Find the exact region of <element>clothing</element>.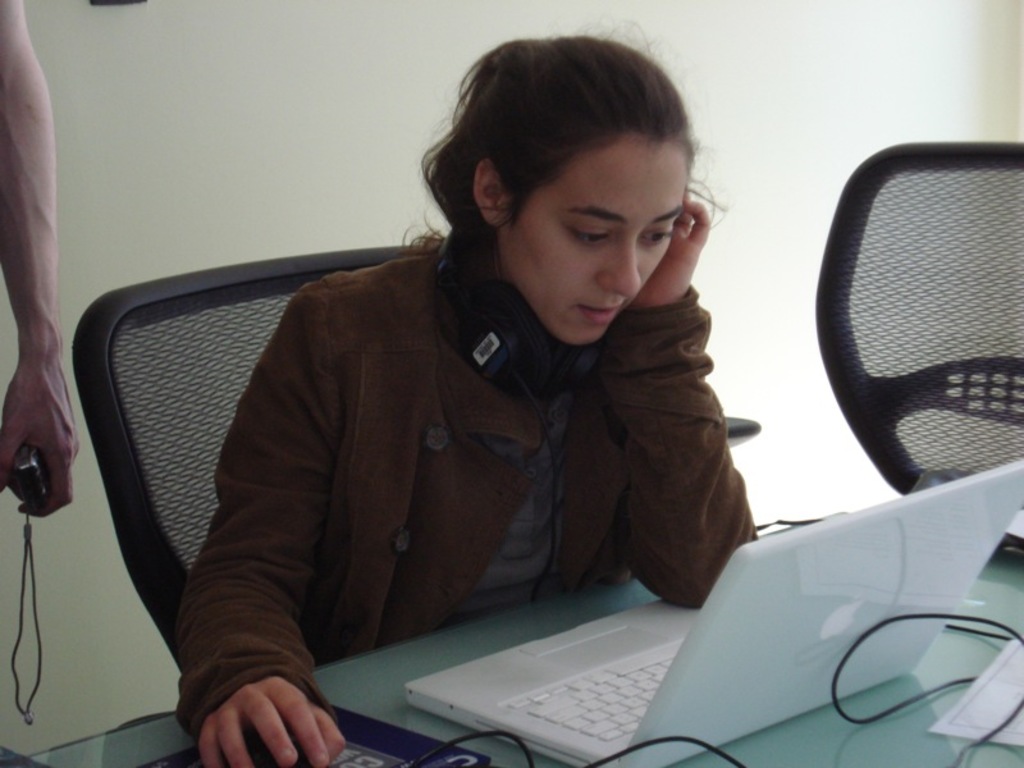
Exact region: 146,246,806,716.
